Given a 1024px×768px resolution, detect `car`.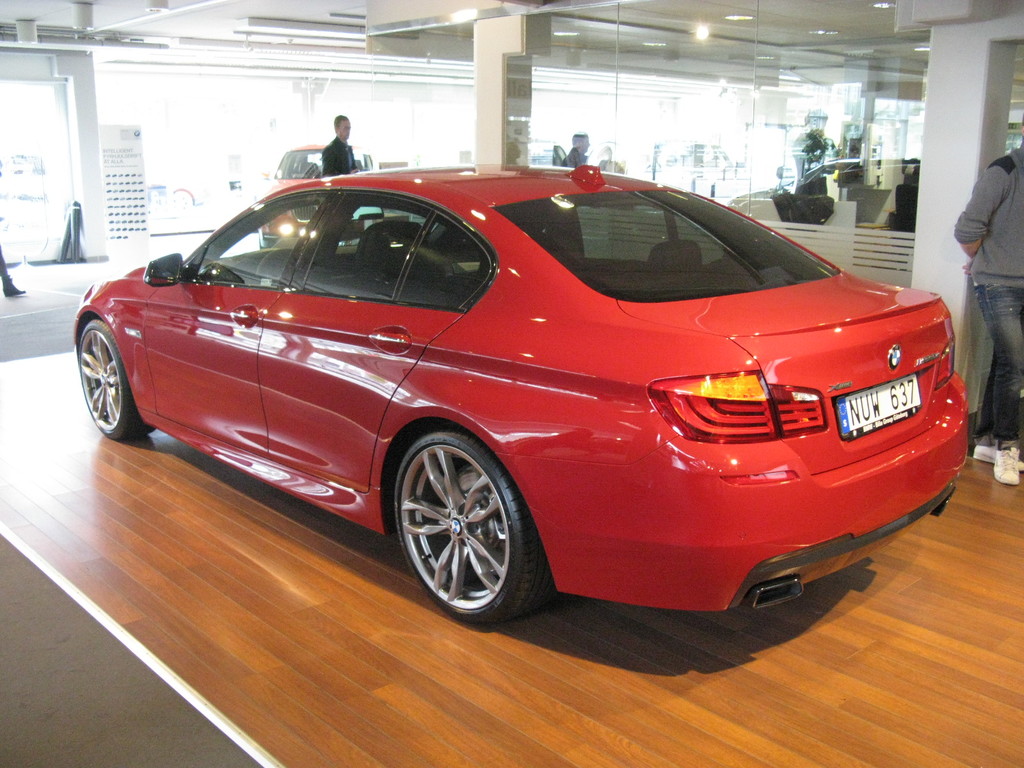
259, 143, 376, 249.
